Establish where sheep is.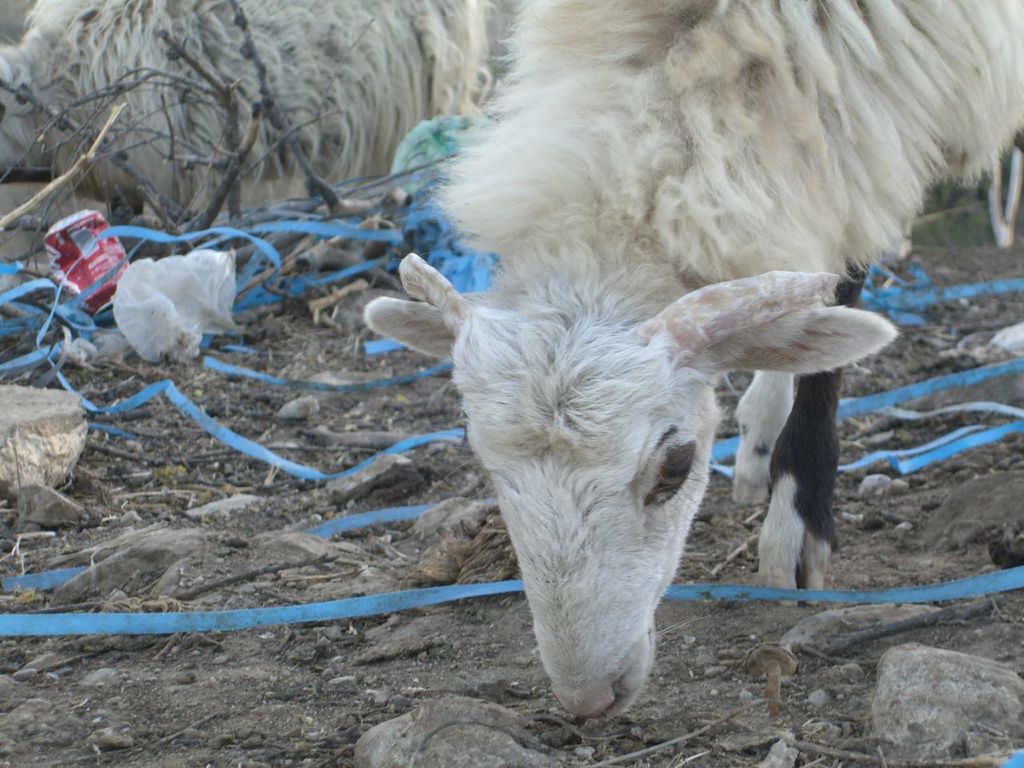
Established at rect(360, 0, 1023, 724).
